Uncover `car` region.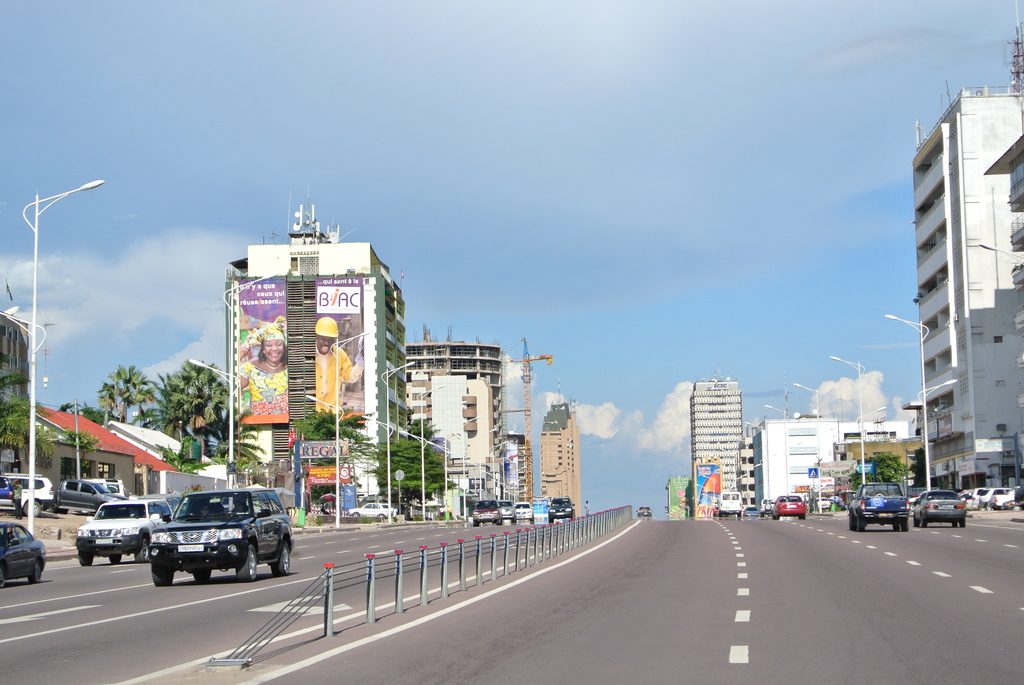
Uncovered: 76 498 172 566.
